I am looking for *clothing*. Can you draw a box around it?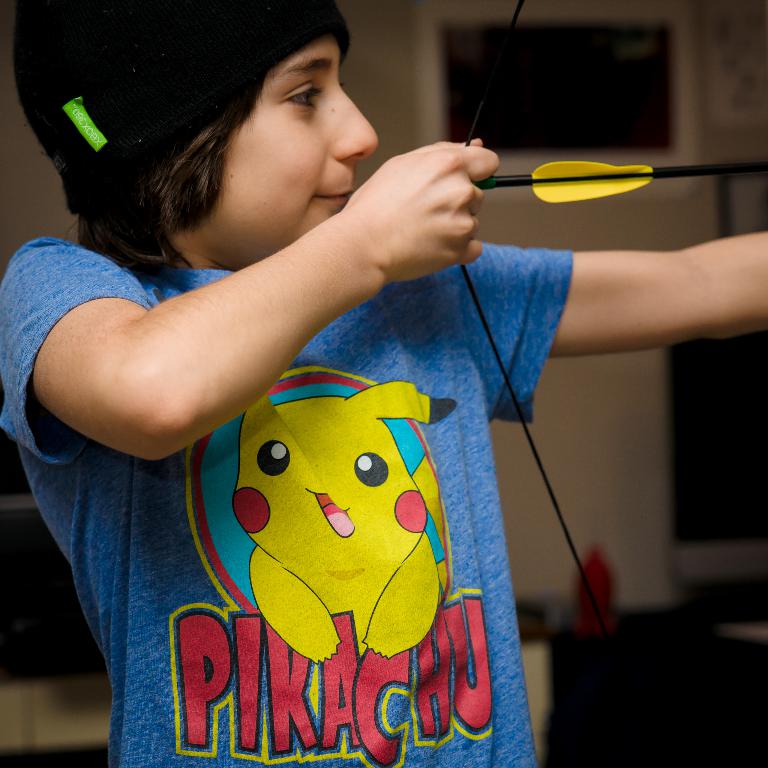
Sure, the bounding box is <region>79, 187, 510, 706</region>.
